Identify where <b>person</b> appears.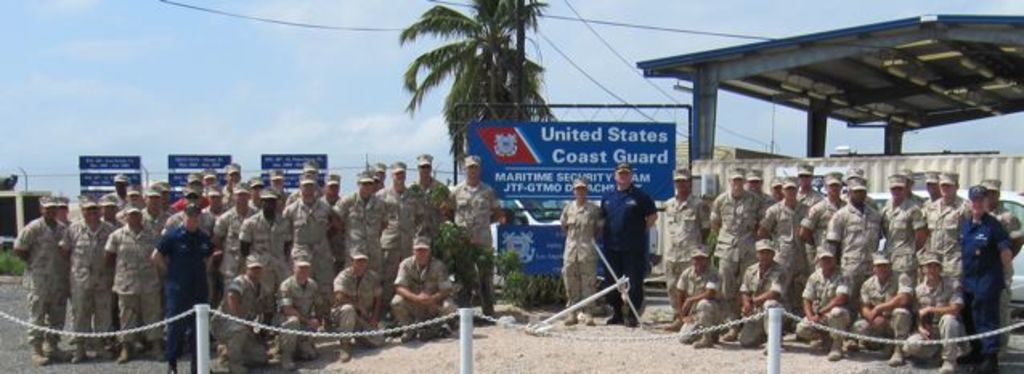
Appears at 597/156/660/323.
